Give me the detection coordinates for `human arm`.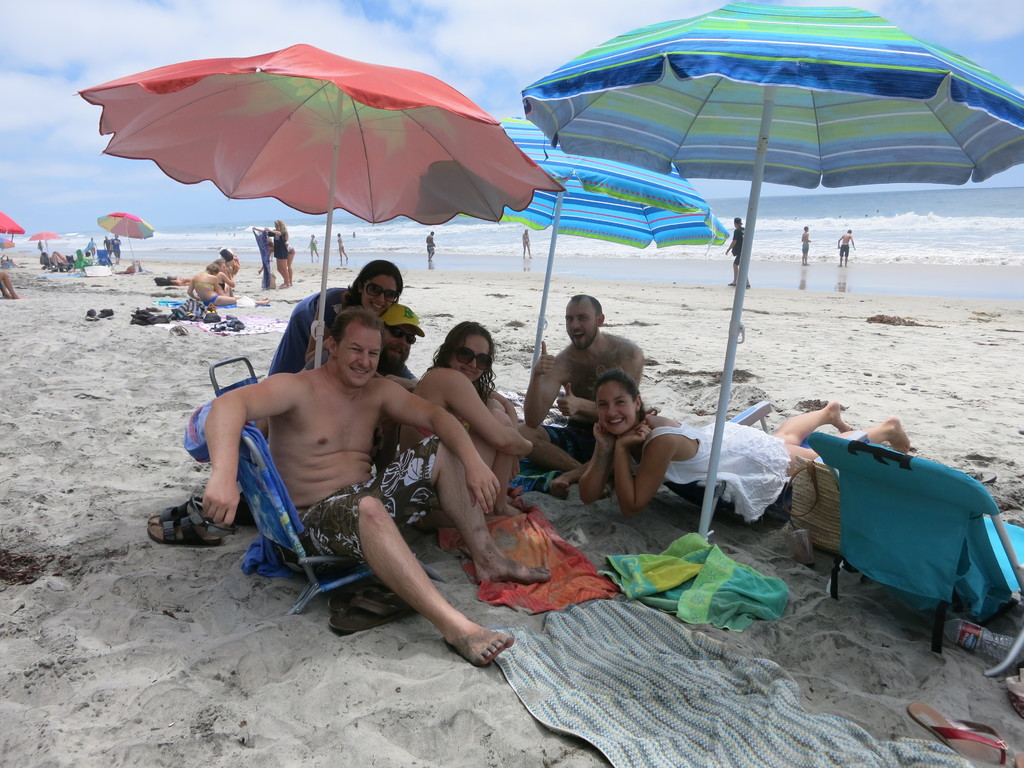
(204,375,296,526).
